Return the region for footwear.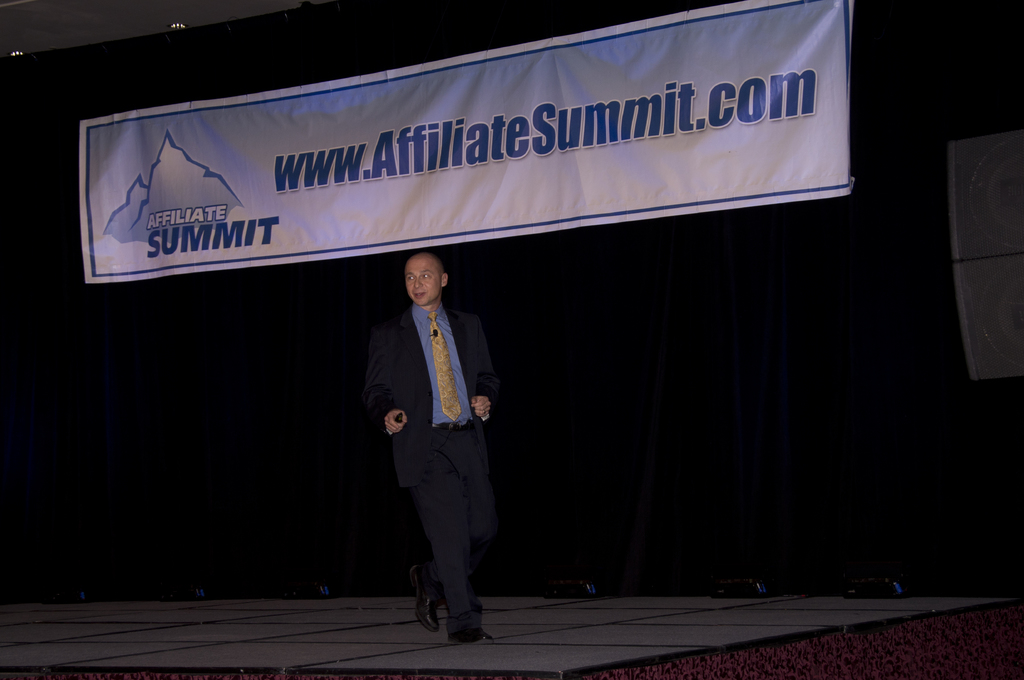
x1=406, y1=565, x2=435, y2=633.
